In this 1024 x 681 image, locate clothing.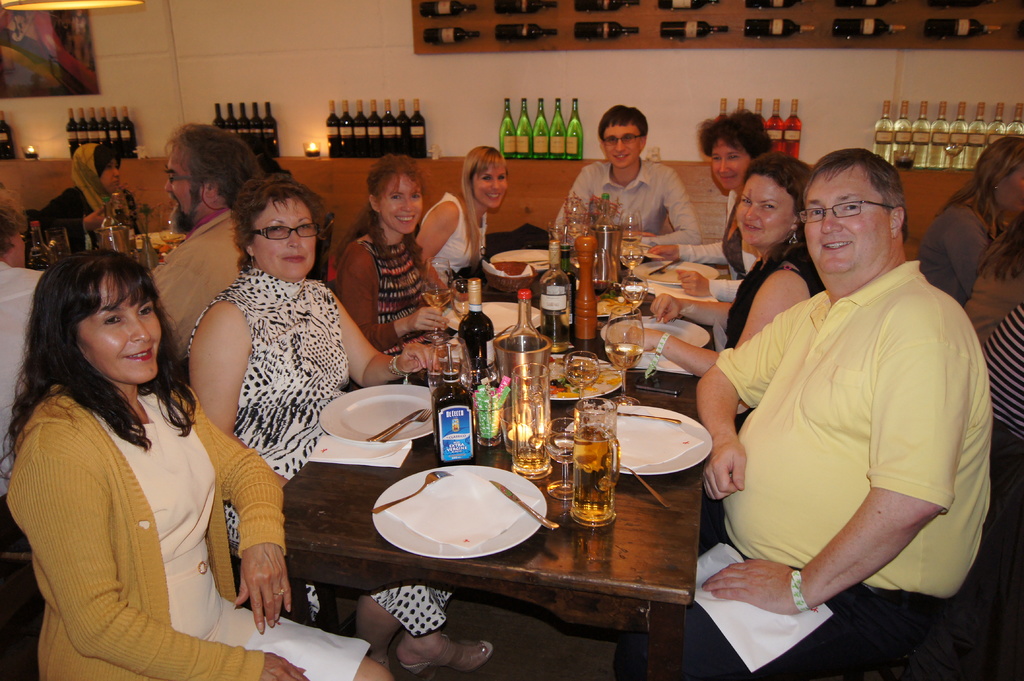
Bounding box: {"x1": 961, "y1": 260, "x2": 1023, "y2": 340}.
